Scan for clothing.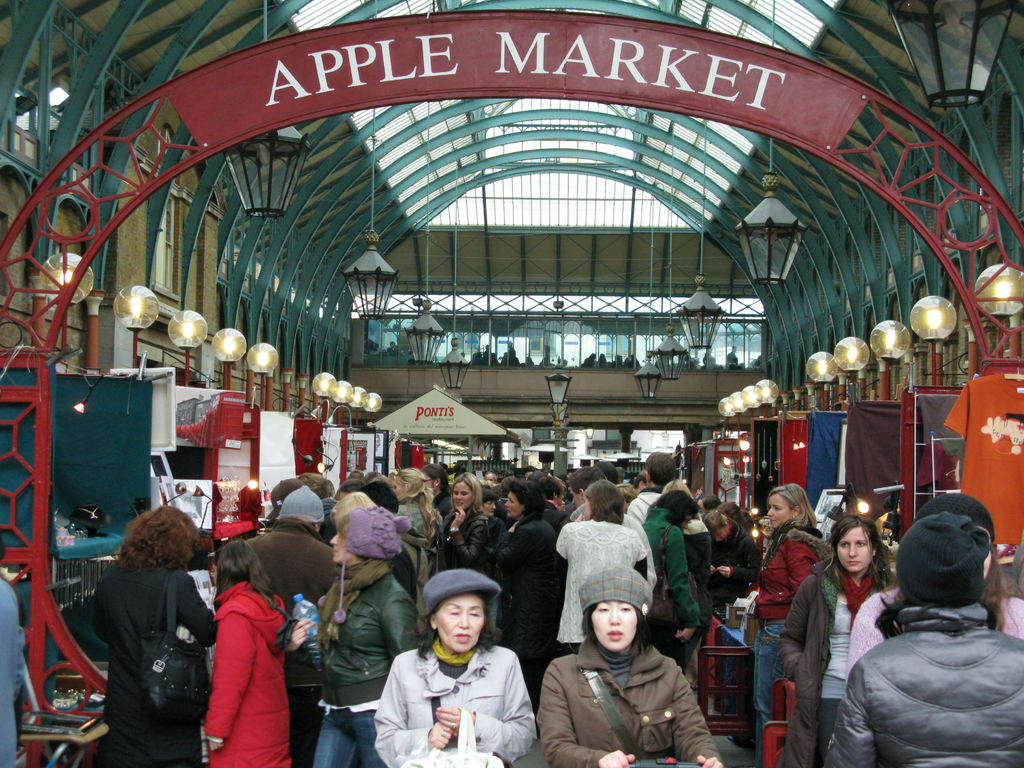
Scan result: 313/554/421/767.
